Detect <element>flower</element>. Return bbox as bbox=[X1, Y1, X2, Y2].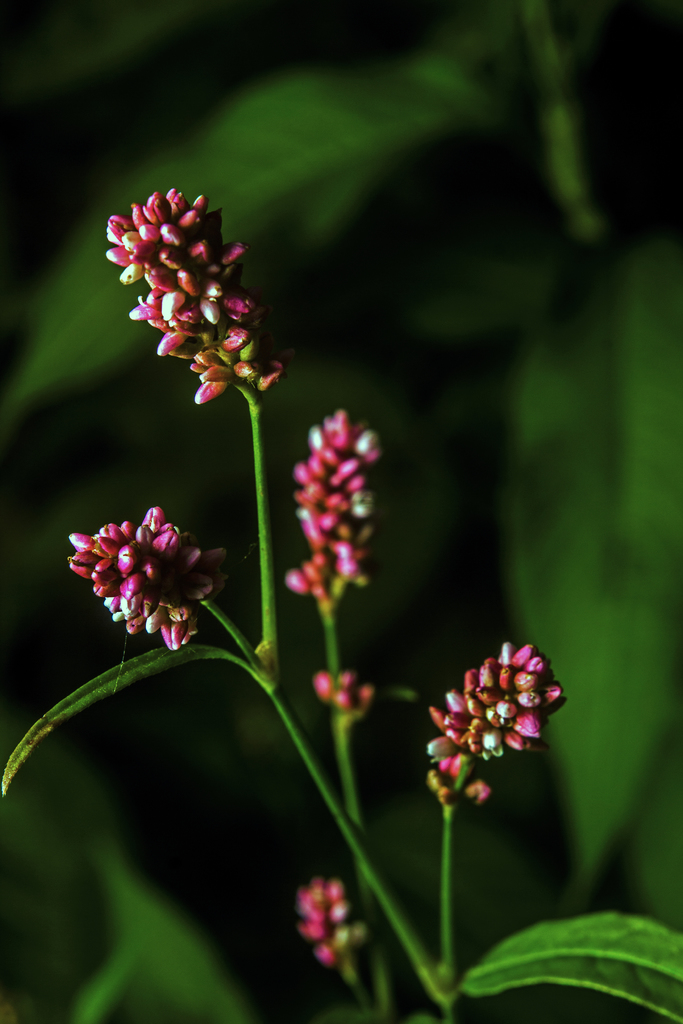
bbox=[312, 660, 373, 713].
